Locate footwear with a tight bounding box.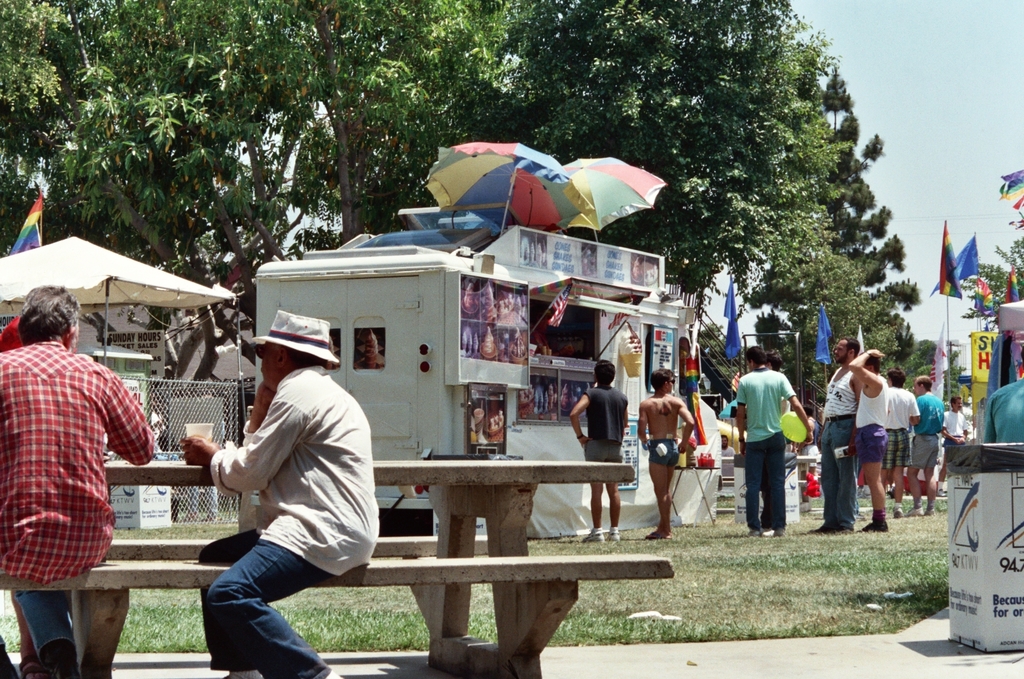
box=[808, 526, 830, 534].
